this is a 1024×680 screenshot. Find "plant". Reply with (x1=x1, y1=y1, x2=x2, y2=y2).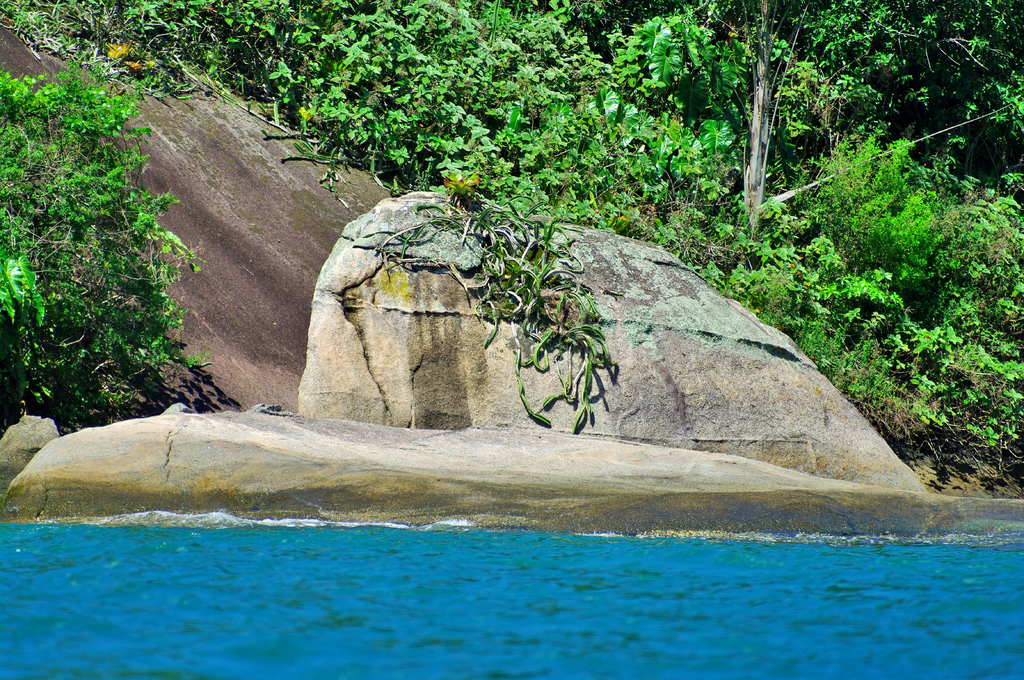
(x1=705, y1=190, x2=796, y2=267).
